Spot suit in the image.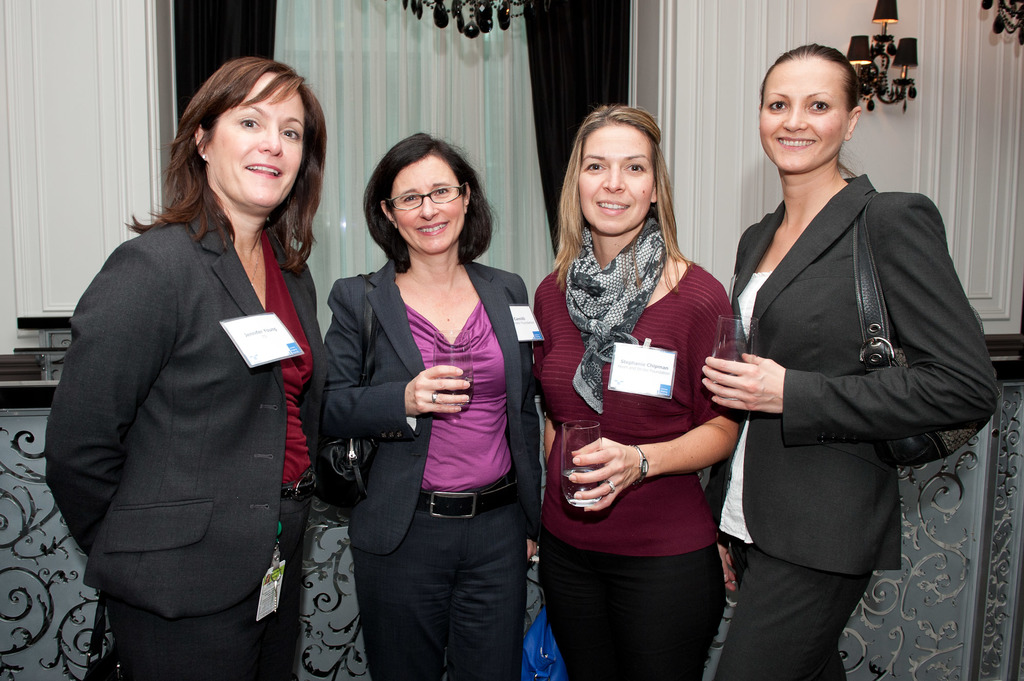
suit found at (320,251,544,680).
